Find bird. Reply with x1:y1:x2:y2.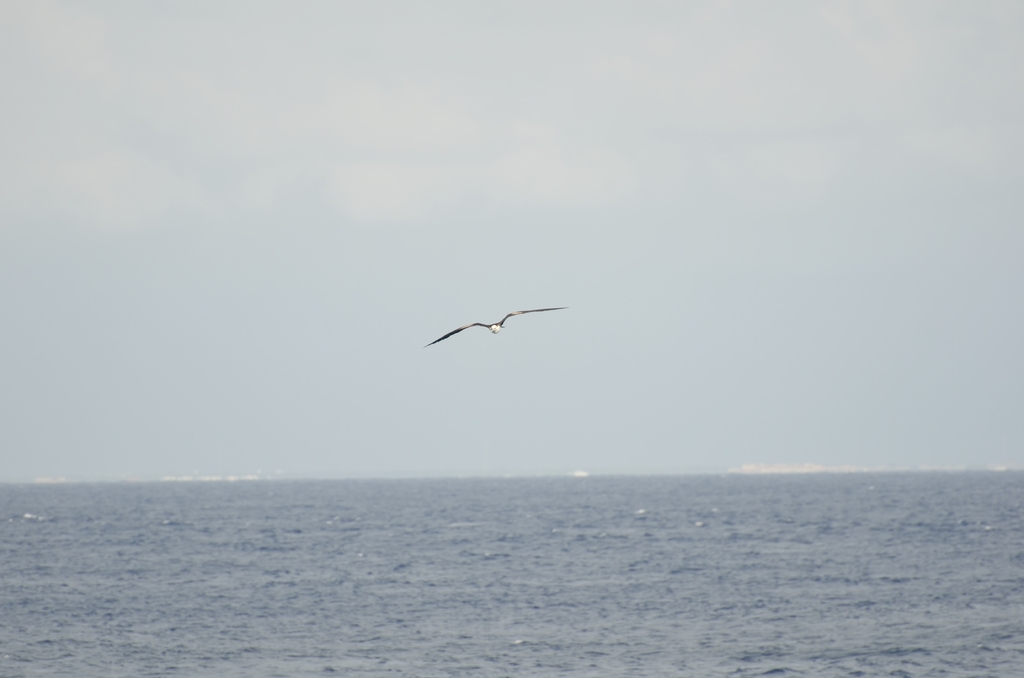
429:300:566:355.
